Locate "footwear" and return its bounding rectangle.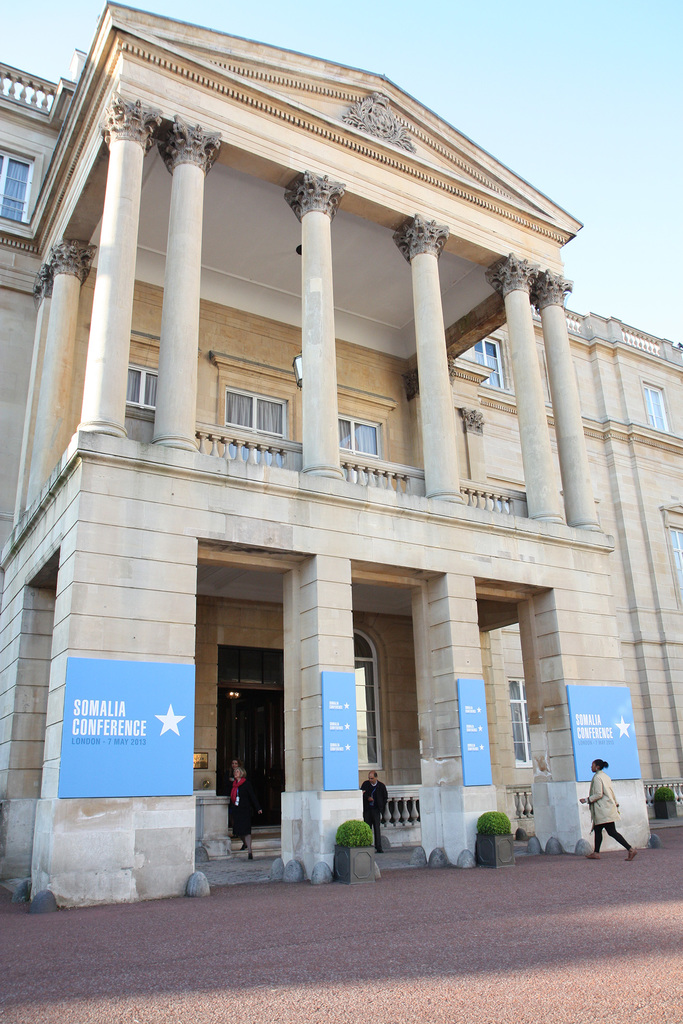
<bbox>239, 844, 246, 849</bbox>.
